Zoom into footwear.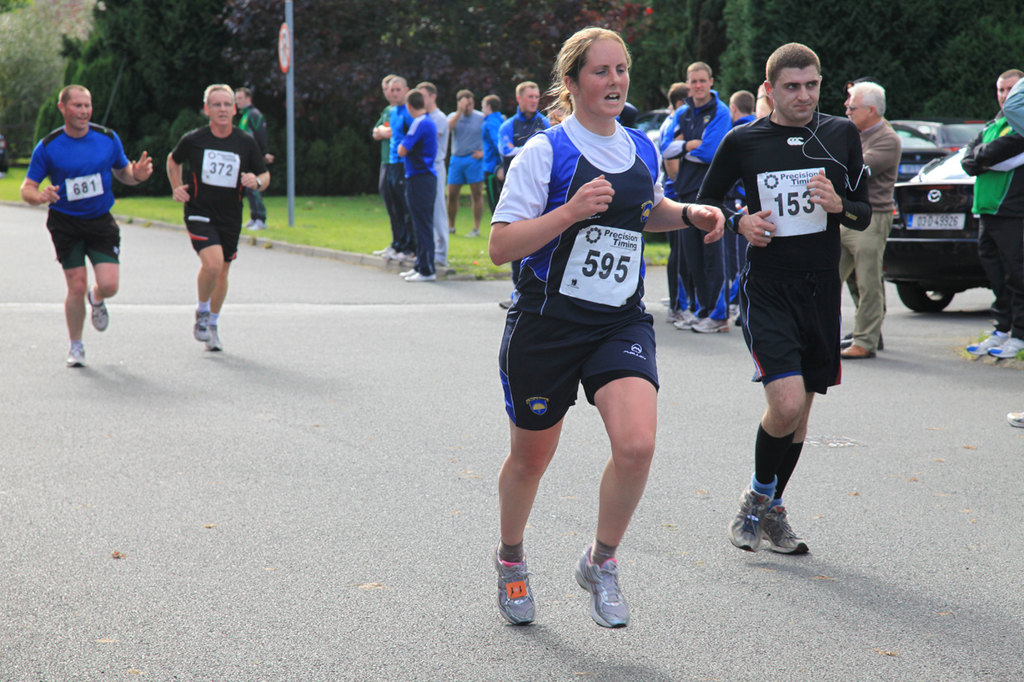
Zoom target: detection(667, 308, 675, 324).
